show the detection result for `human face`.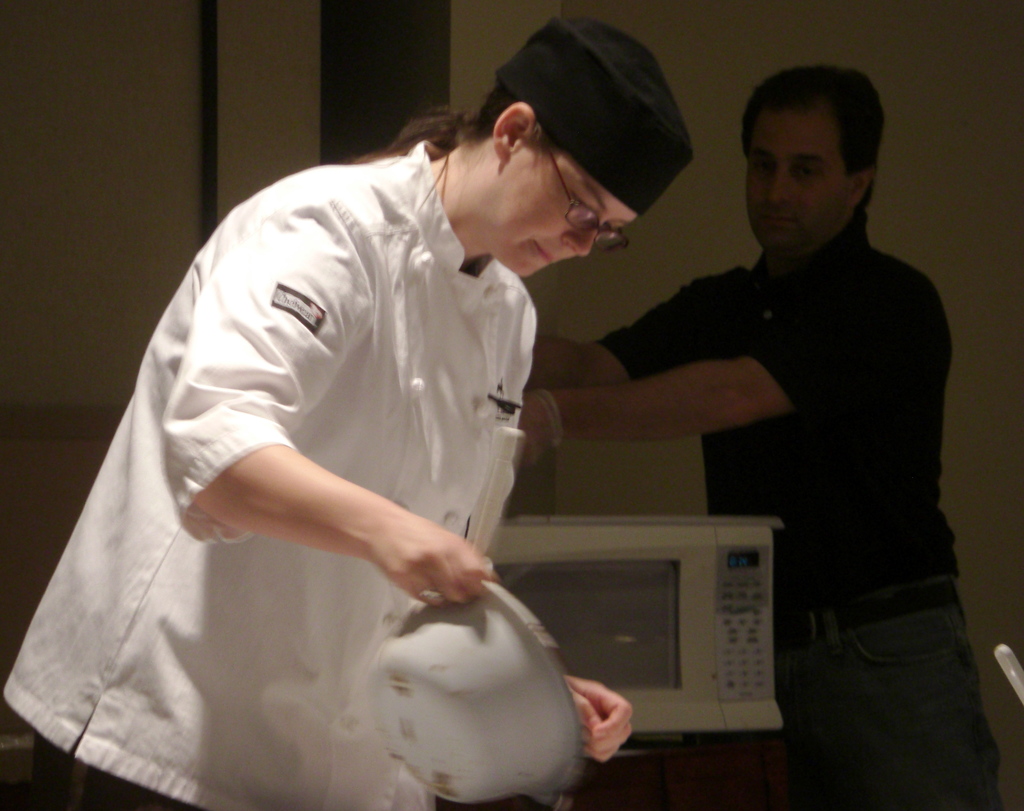
{"x1": 476, "y1": 153, "x2": 626, "y2": 277}.
